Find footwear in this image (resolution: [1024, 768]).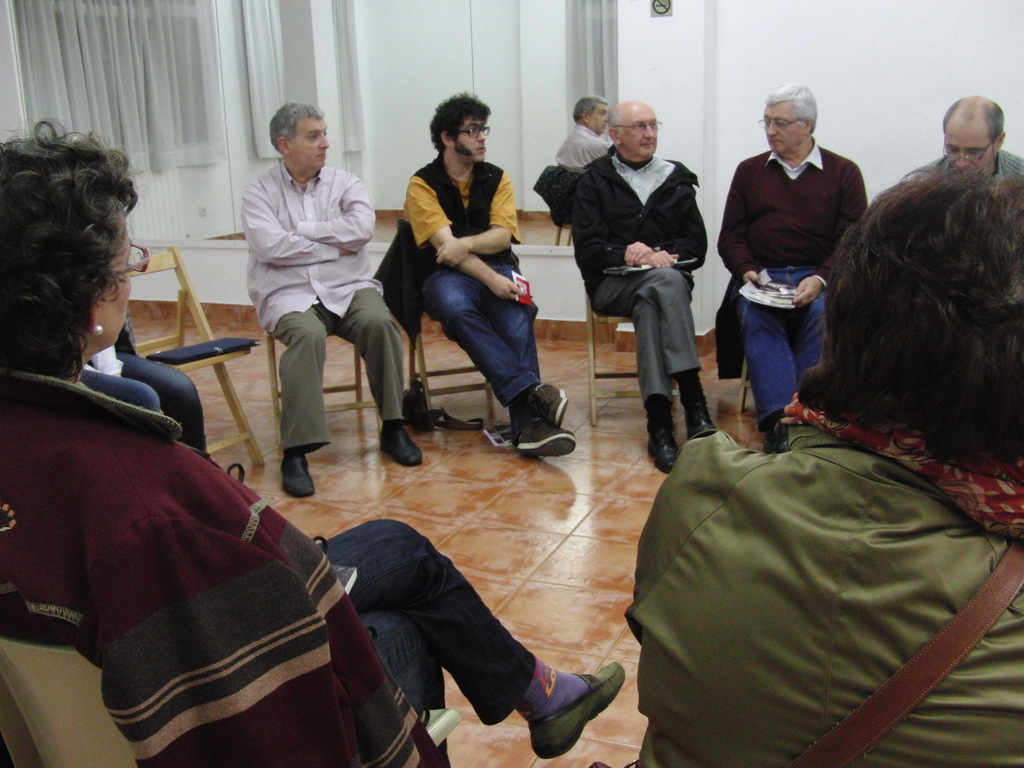
x1=509, y1=414, x2=592, y2=452.
